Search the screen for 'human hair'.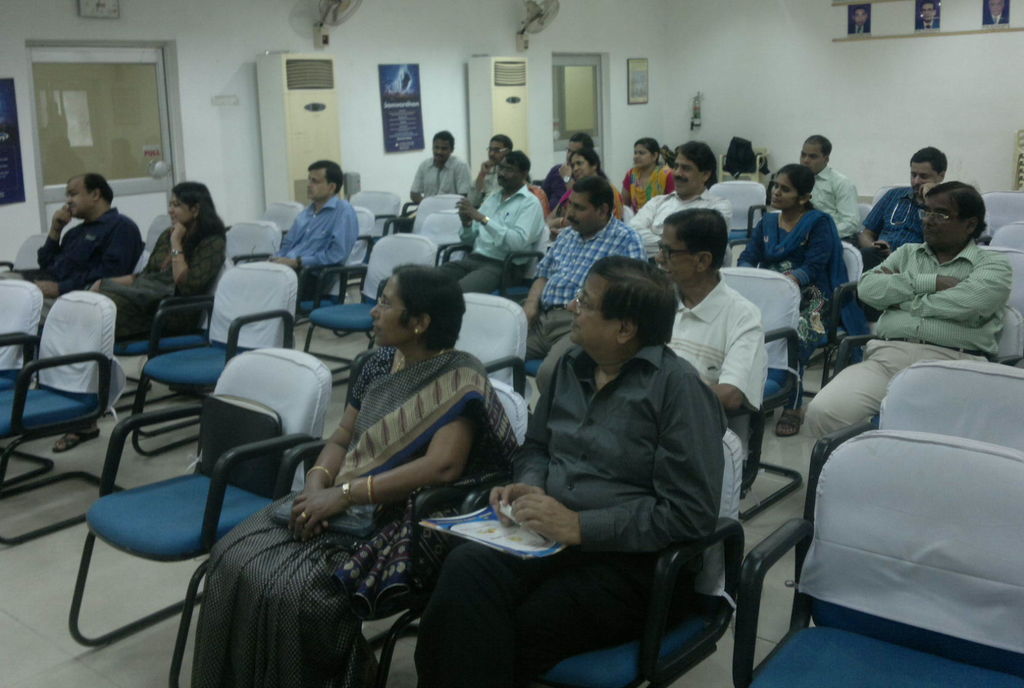
Found at (left=661, top=208, right=730, bottom=270).
